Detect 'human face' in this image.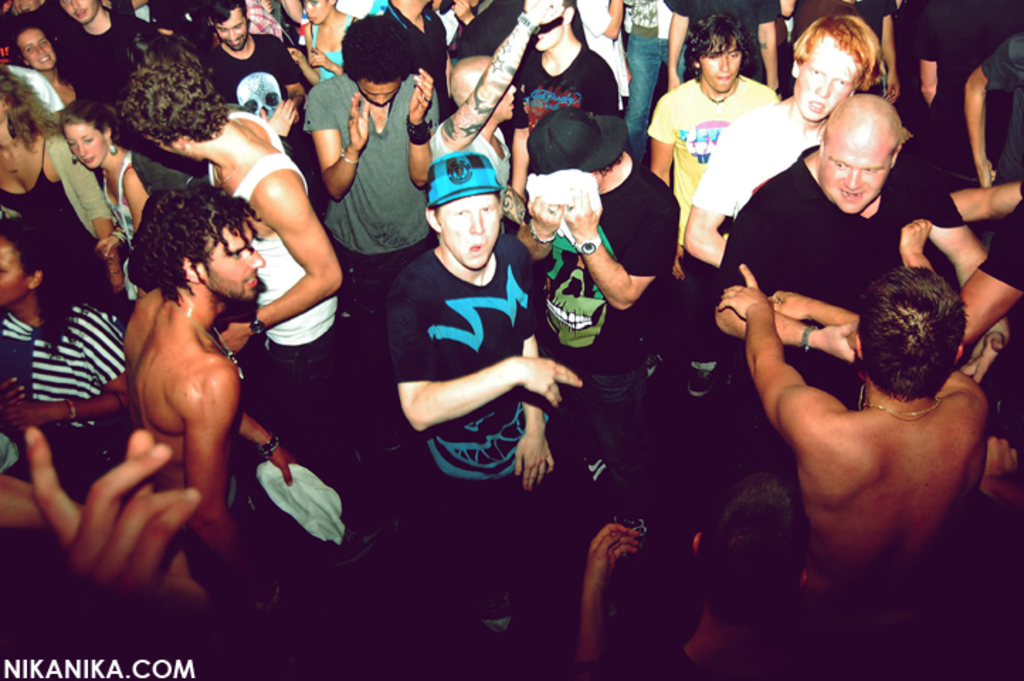
Detection: box=[353, 78, 399, 106].
